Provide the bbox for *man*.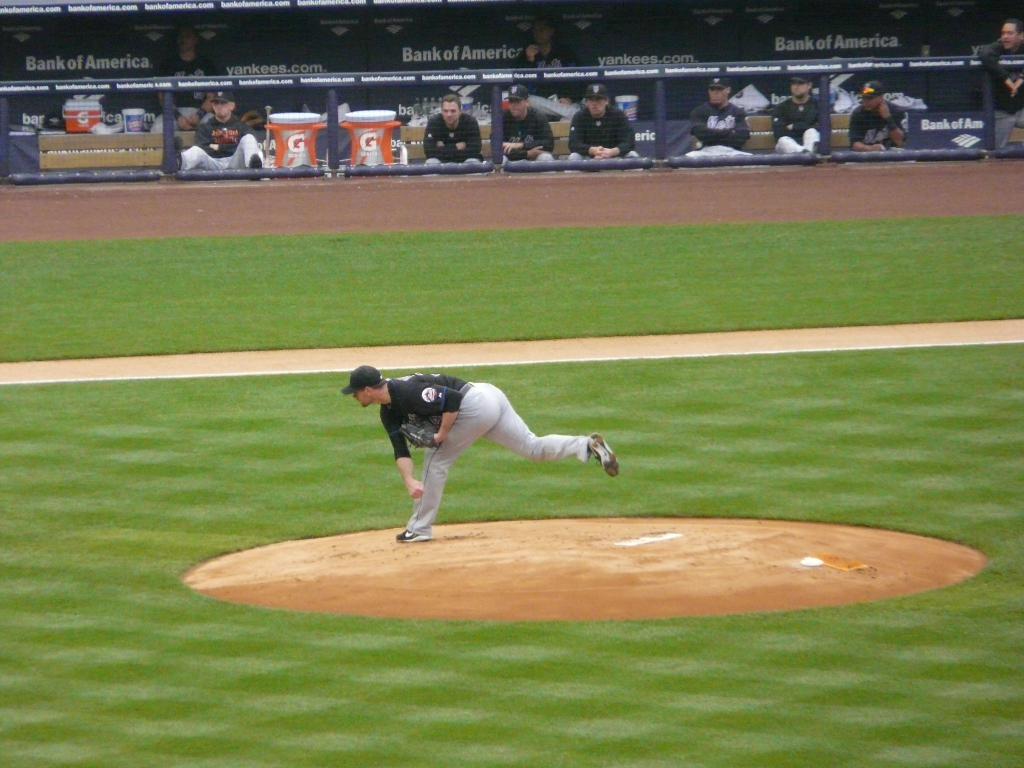
{"x1": 499, "y1": 83, "x2": 554, "y2": 169}.
